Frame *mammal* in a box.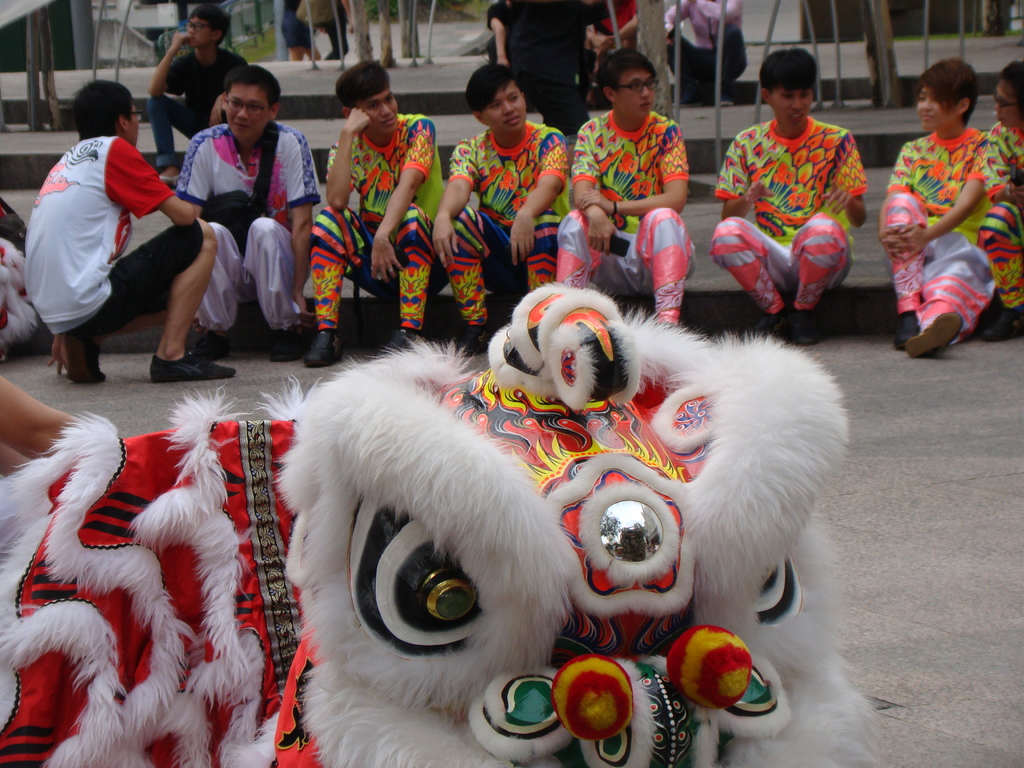
box=[306, 57, 444, 362].
